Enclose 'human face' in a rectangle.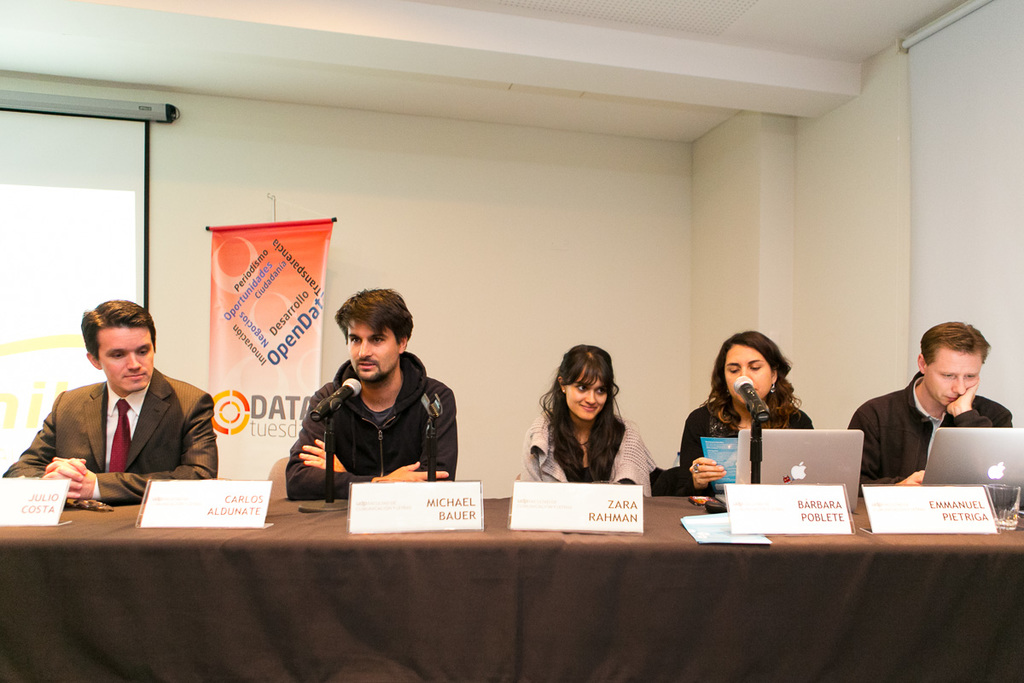
select_region(99, 323, 156, 394).
